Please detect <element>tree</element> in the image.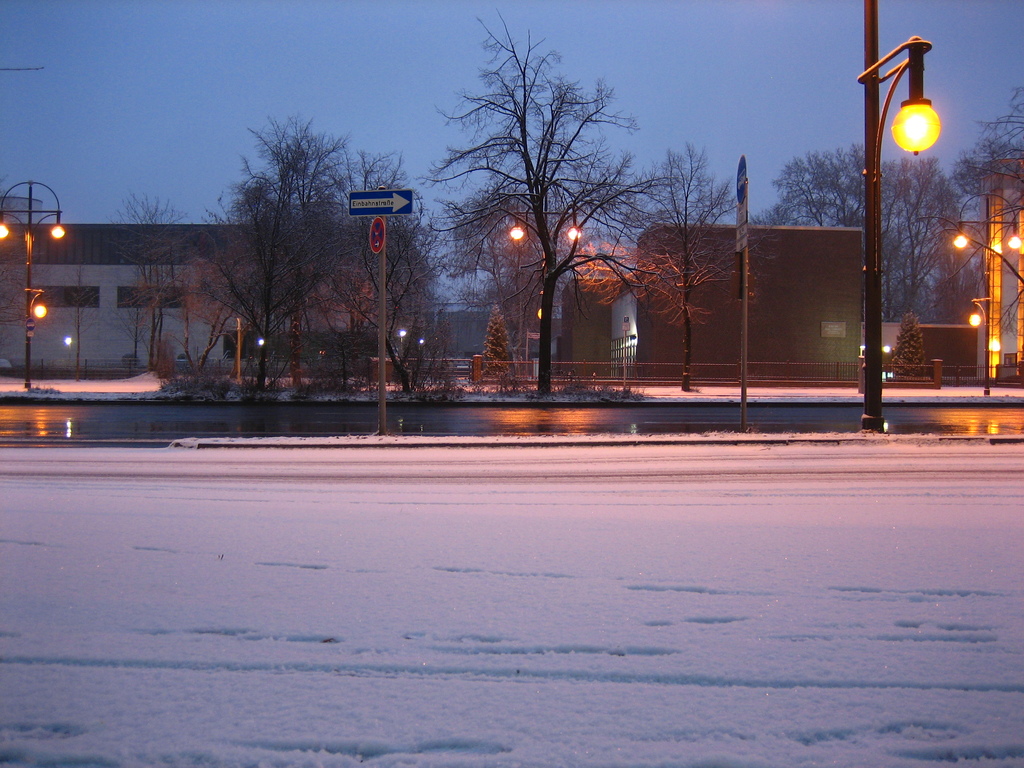
x1=426 y1=15 x2=703 y2=418.
